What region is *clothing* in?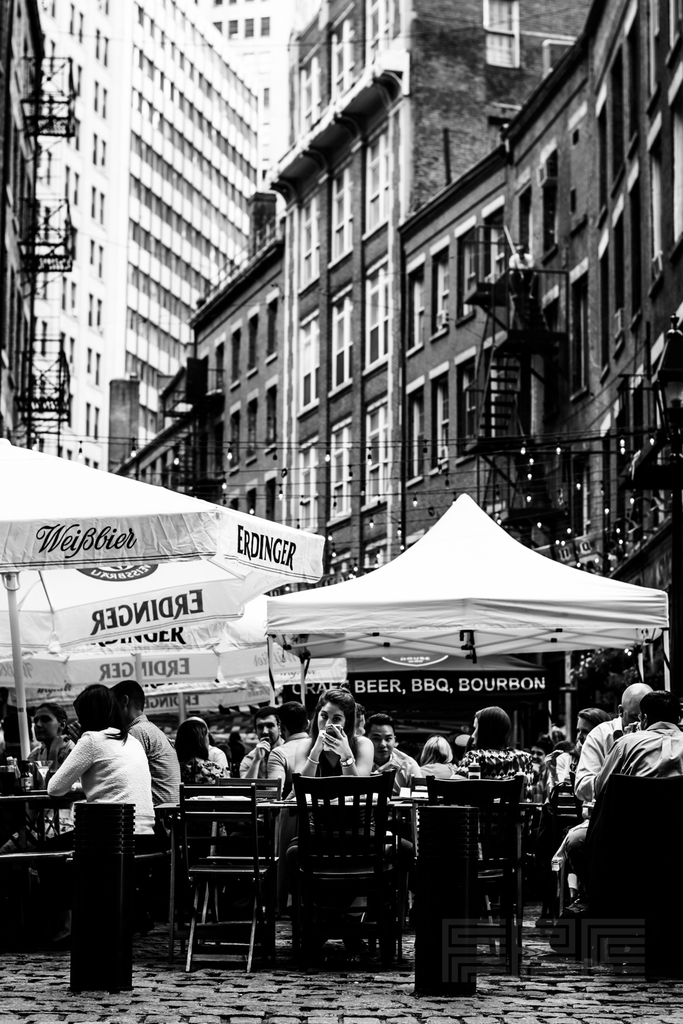
<region>591, 725, 682, 792</region>.
